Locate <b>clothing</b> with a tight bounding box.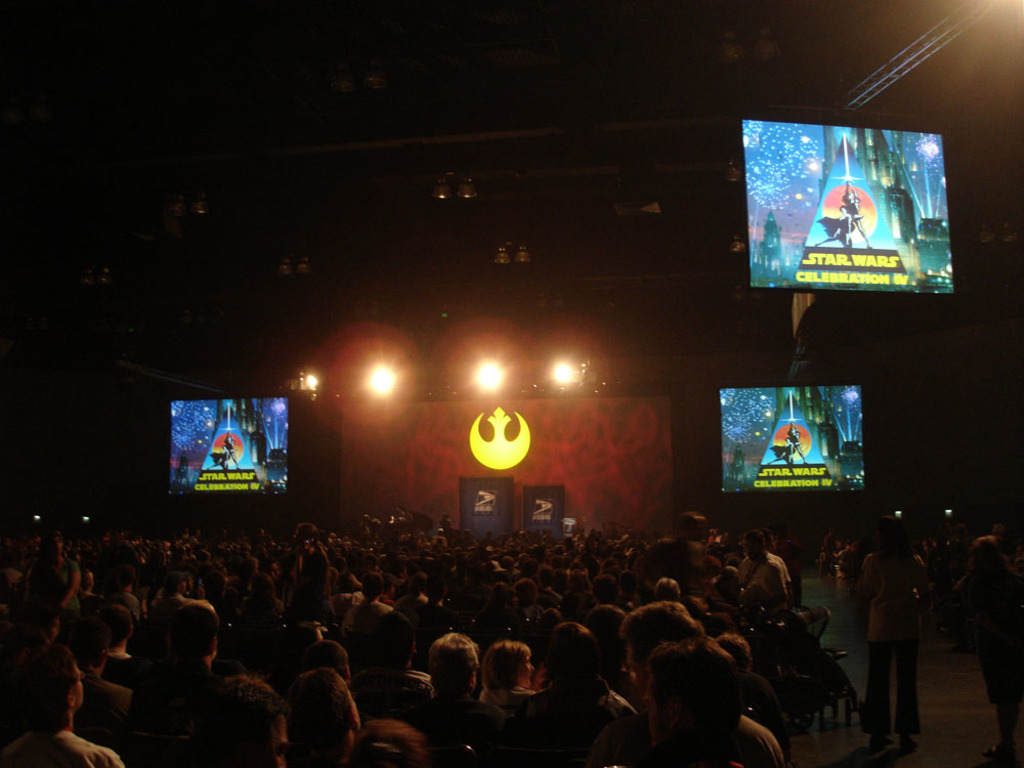
bbox=(860, 524, 948, 732).
